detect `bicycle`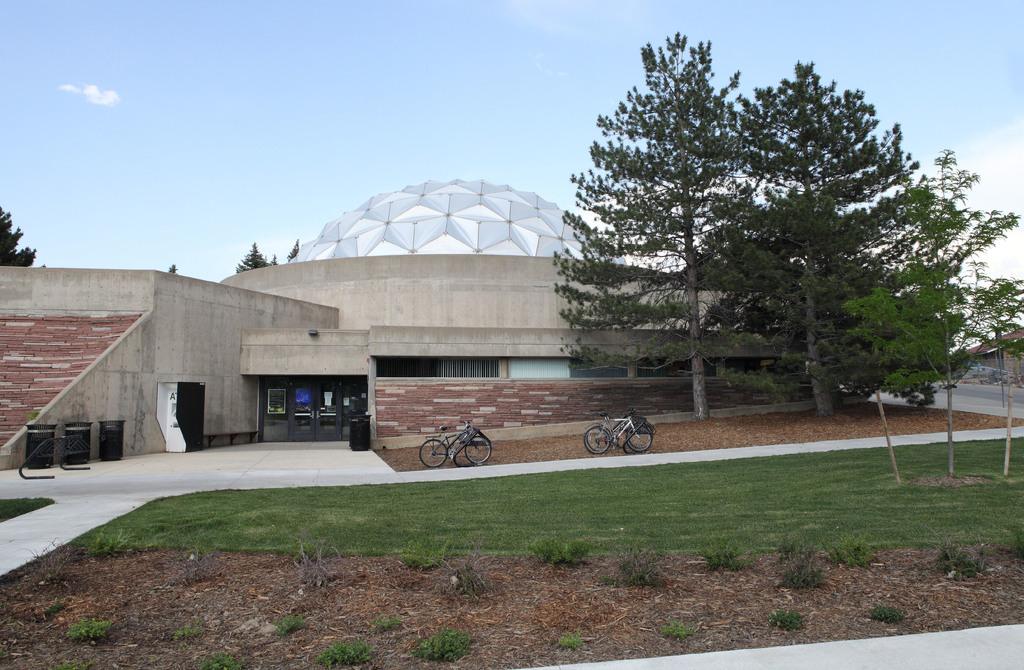
<region>584, 409, 659, 464</region>
